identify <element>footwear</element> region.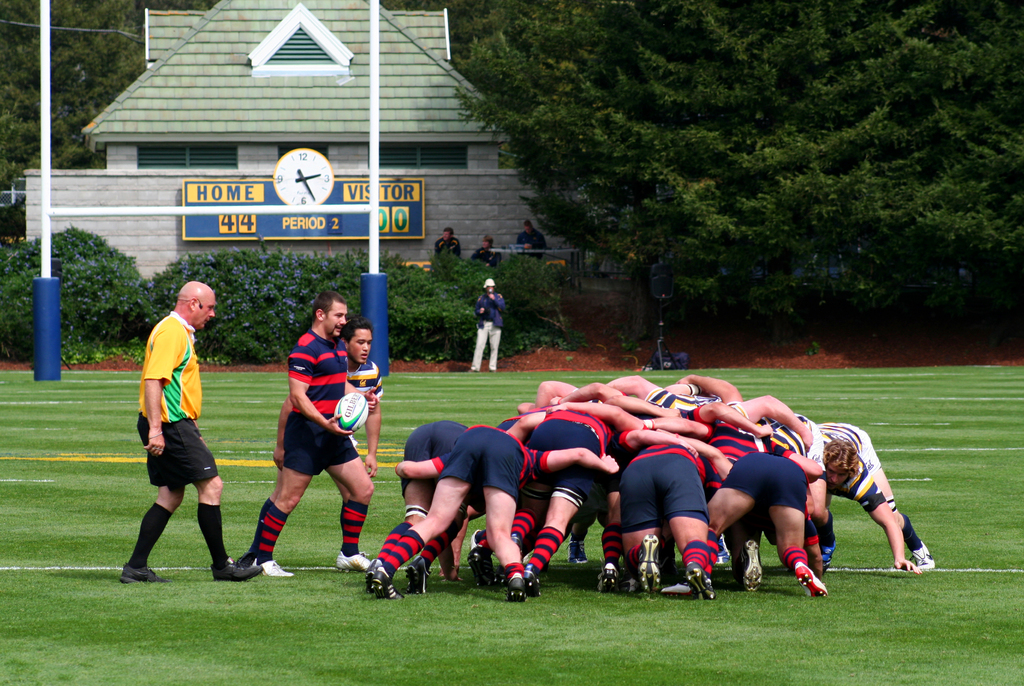
Region: 683, 563, 718, 599.
